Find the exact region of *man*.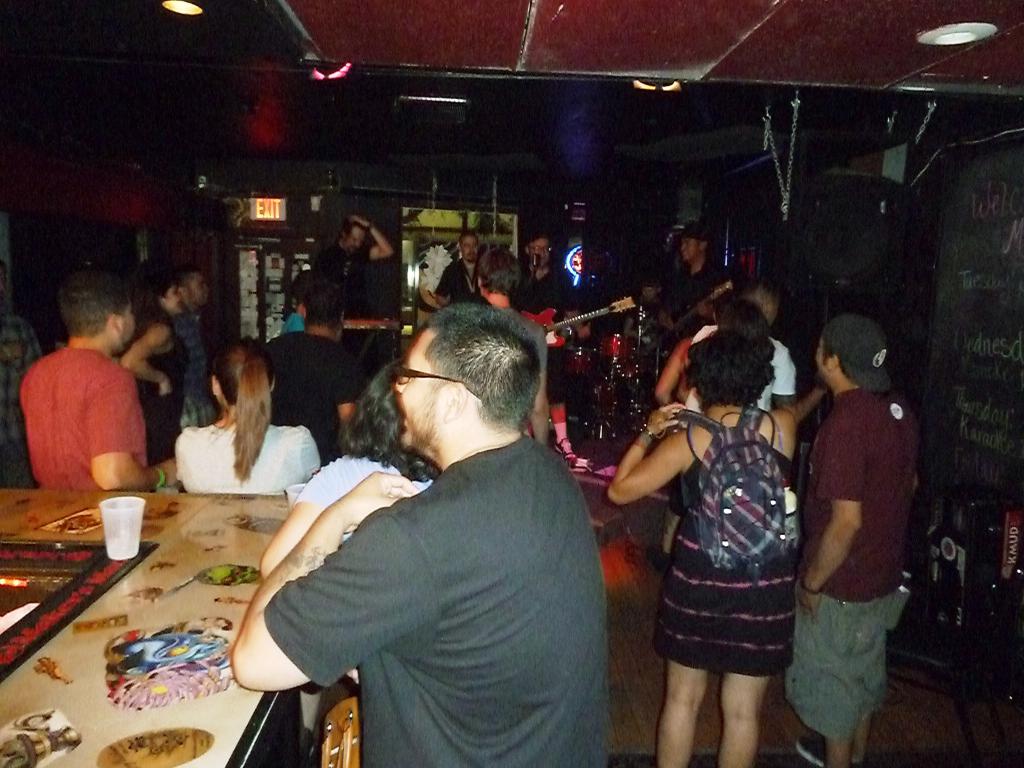
Exact region: pyautogui.locateOnScreen(305, 220, 396, 380).
